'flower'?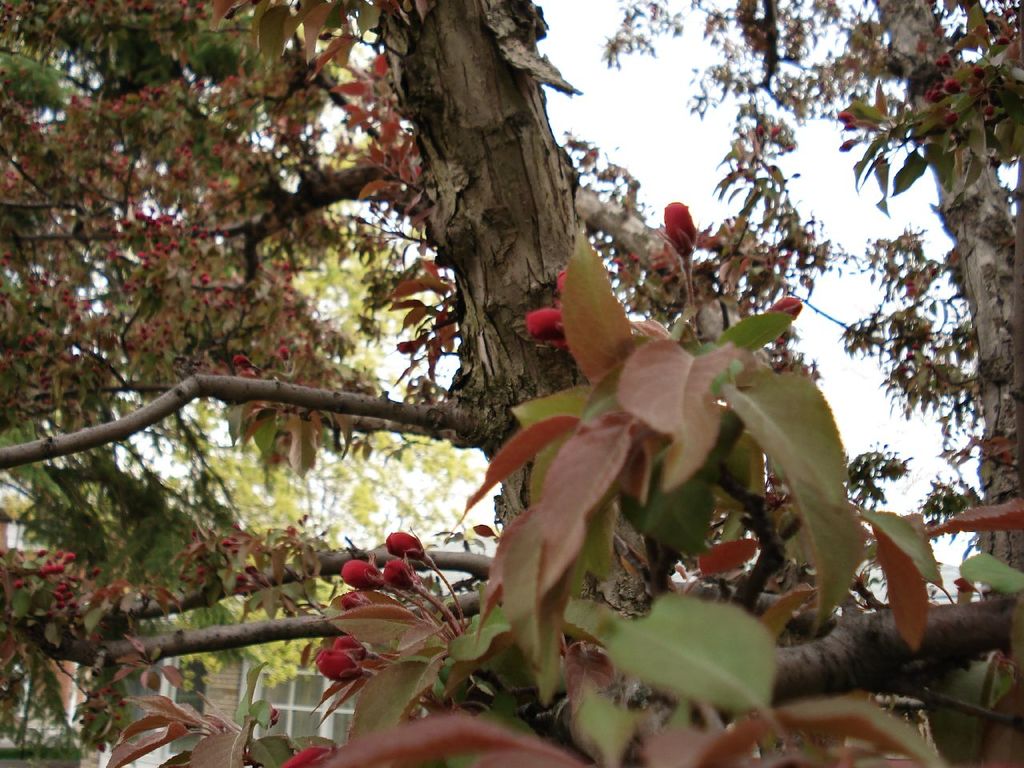
{"x1": 382, "y1": 558, "x2": 418, "y2": 597}
